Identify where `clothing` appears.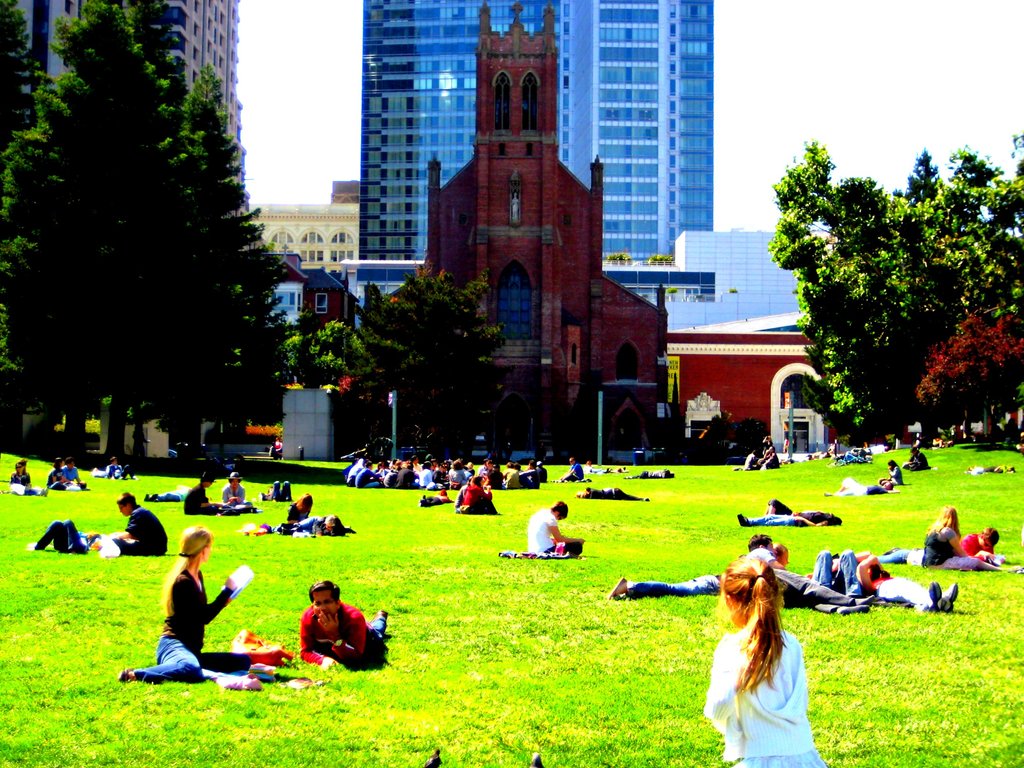
Appears at [927,526,987,567].
